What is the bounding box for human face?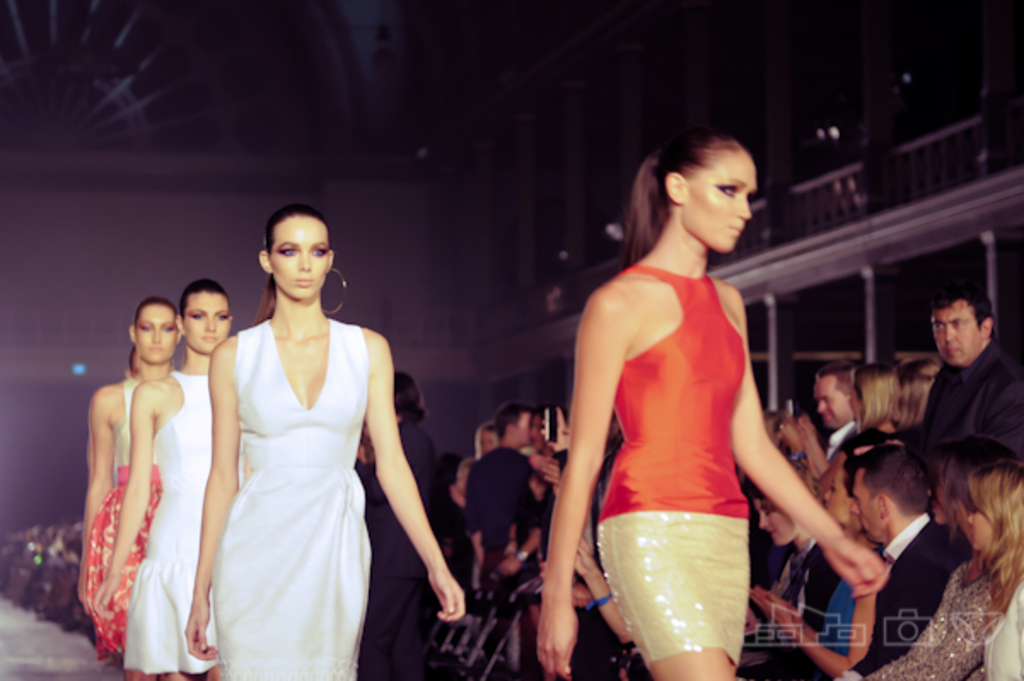
819 379 850 430.
